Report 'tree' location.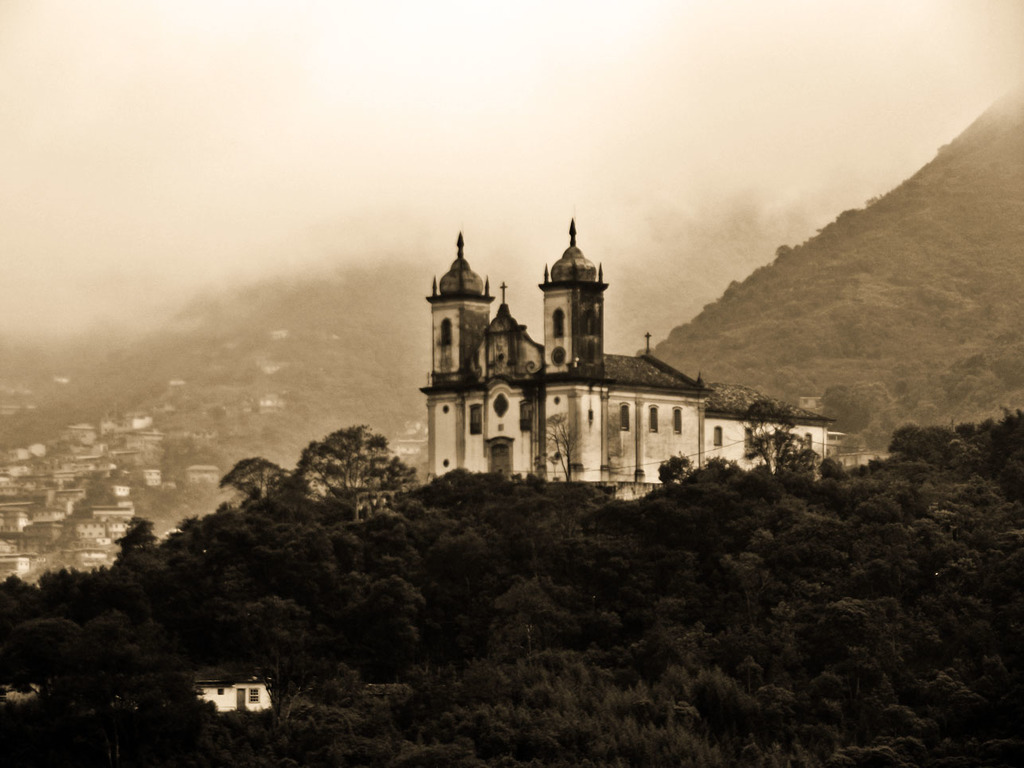
Report: bbox=(822, 303, 885, 361).
